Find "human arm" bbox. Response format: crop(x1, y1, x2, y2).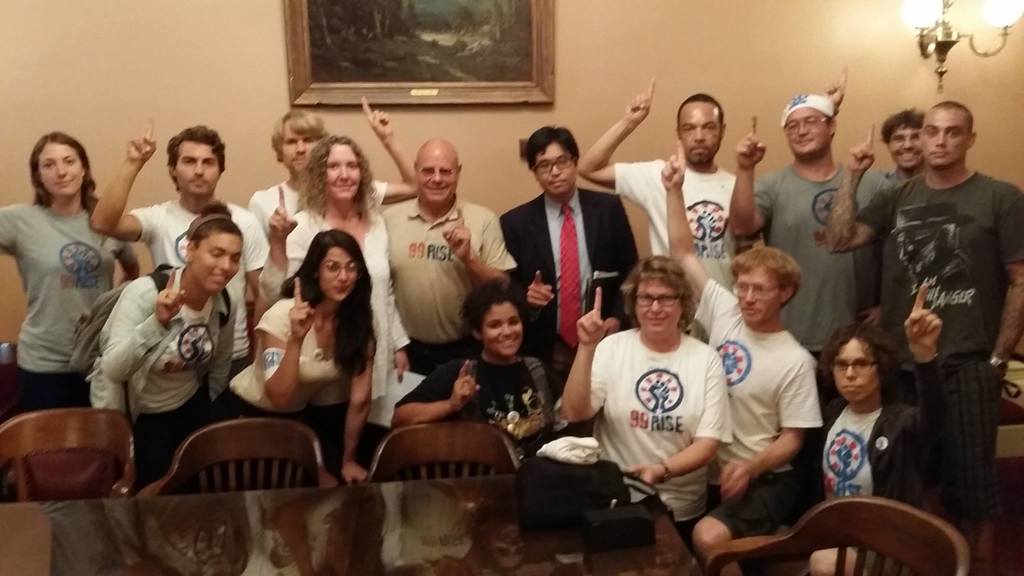
crop(262, 177, 305, 305).
